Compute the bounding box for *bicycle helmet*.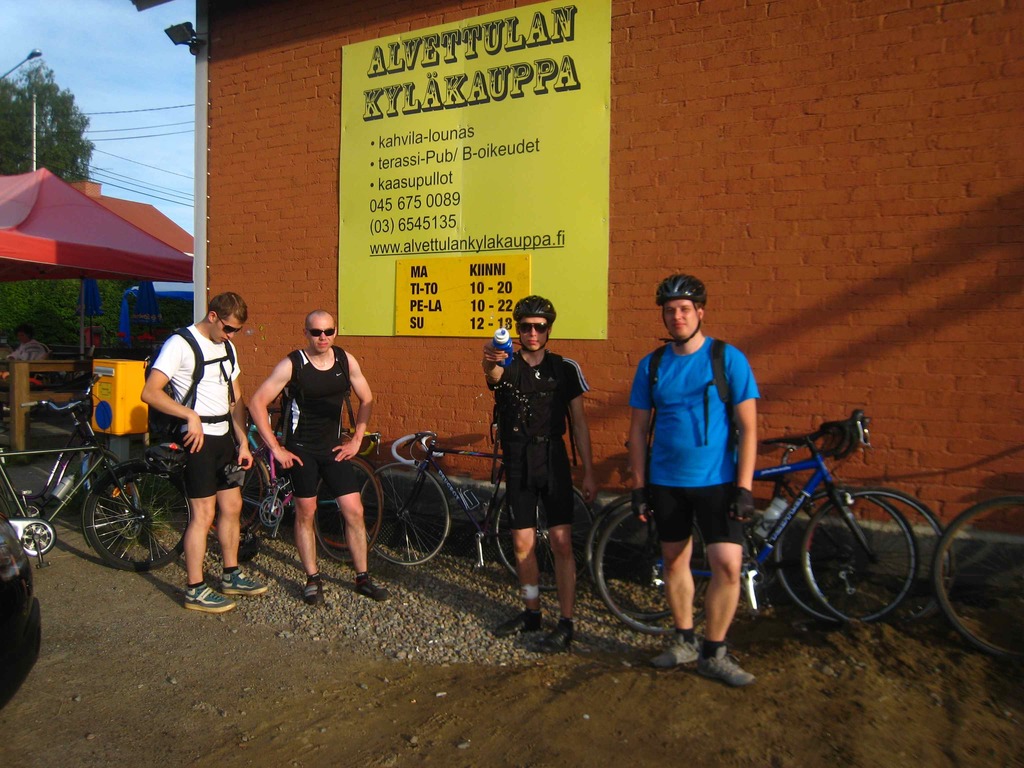
<box>520,296,555,324</box>.
